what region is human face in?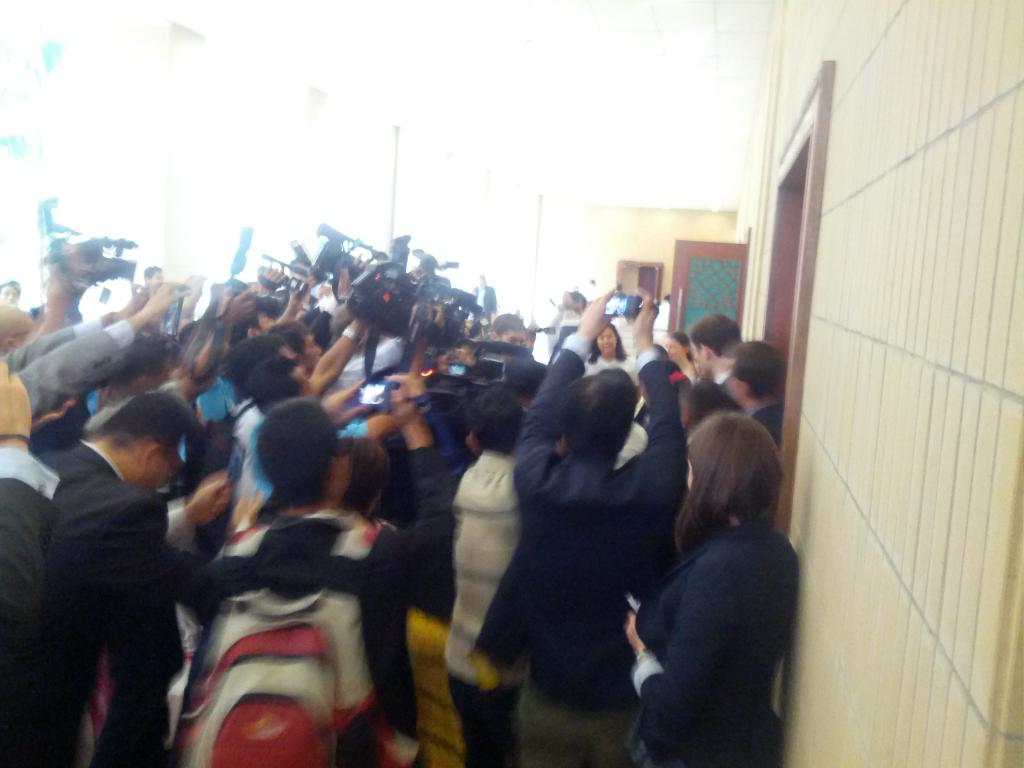
locate(667, 339, 684, 358).
